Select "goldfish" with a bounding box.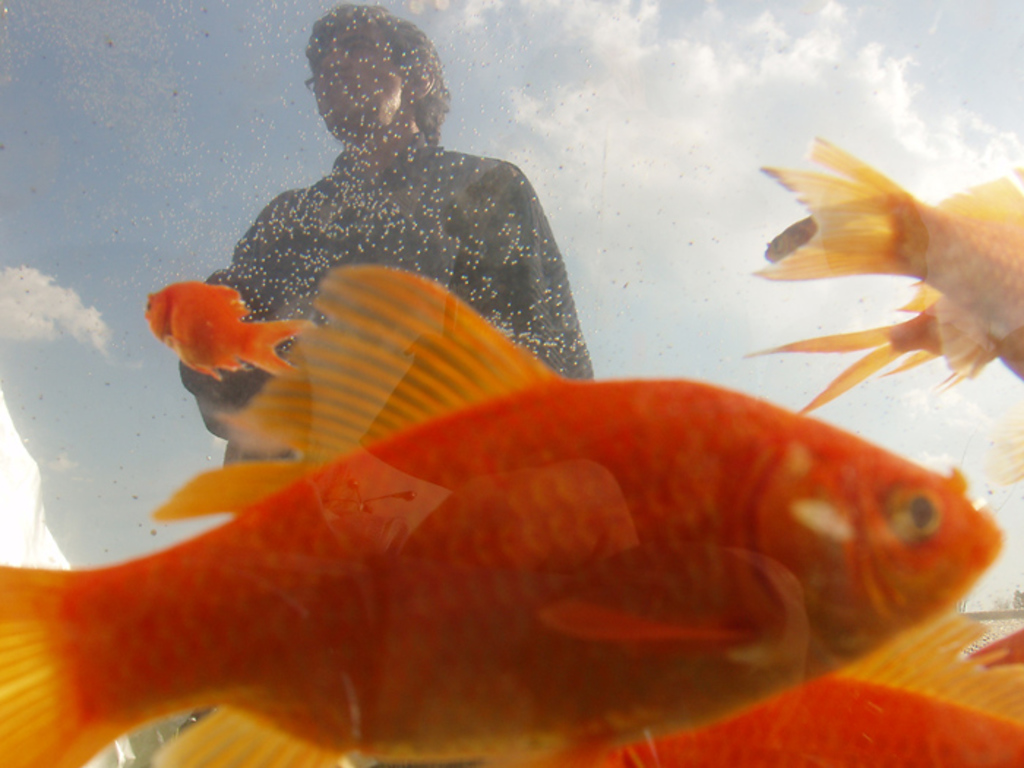
0/370/1004/764.
